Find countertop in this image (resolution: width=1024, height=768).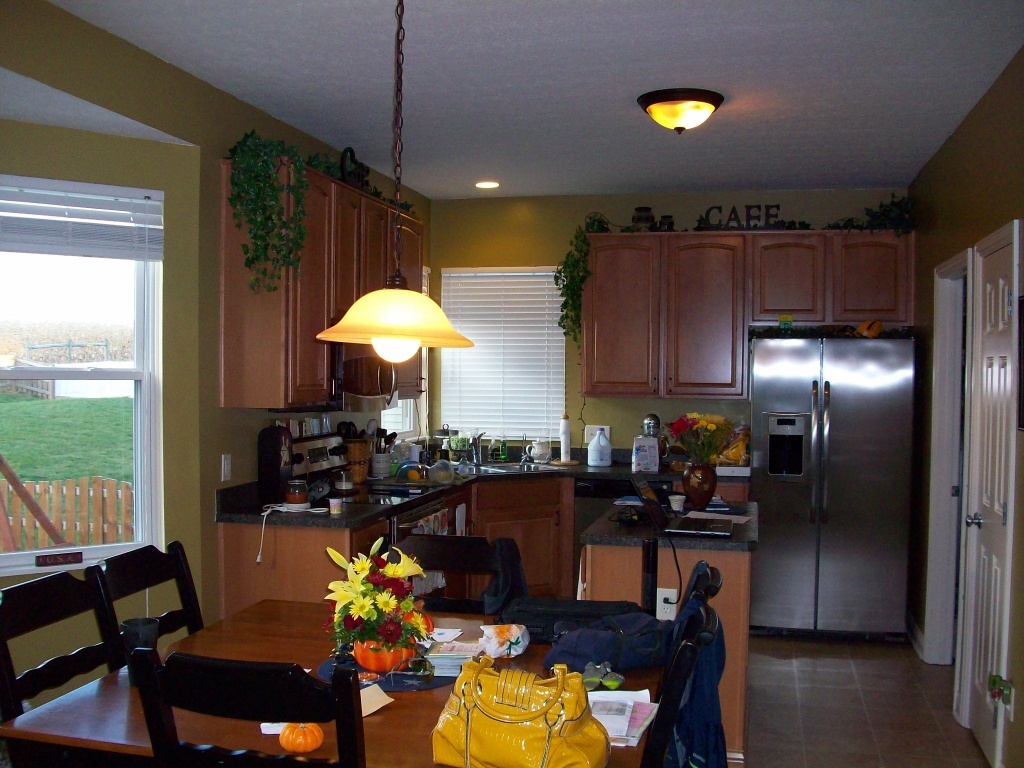
pyautogui.locateOnScreen(218, 439, 762, 764).
